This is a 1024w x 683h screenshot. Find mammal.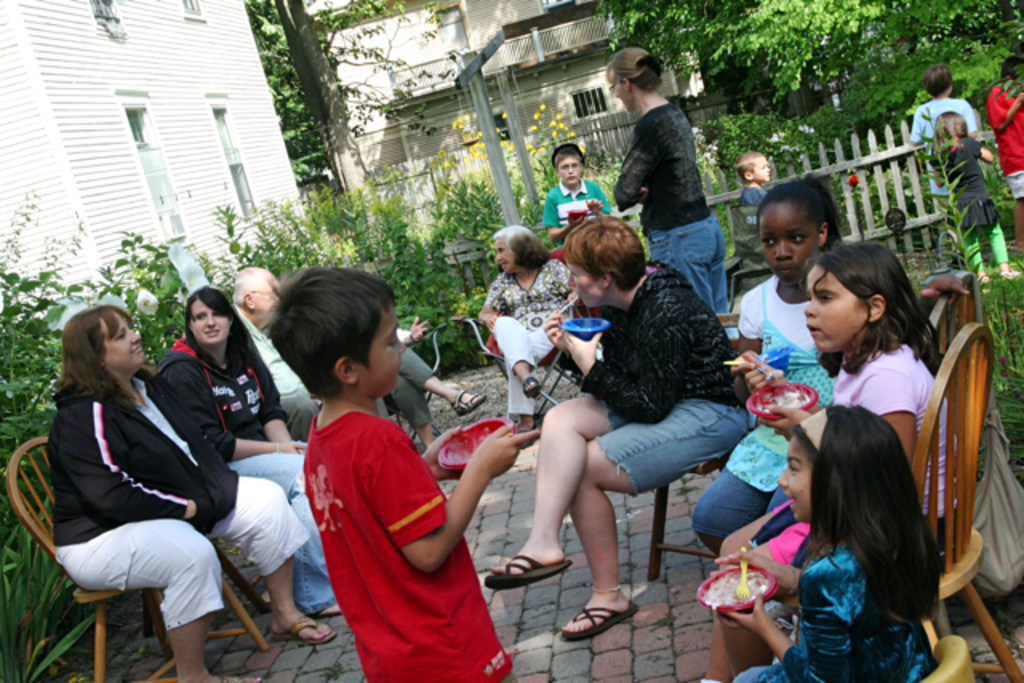
Bounding box: l=734, t=147, r=776, b=251.
